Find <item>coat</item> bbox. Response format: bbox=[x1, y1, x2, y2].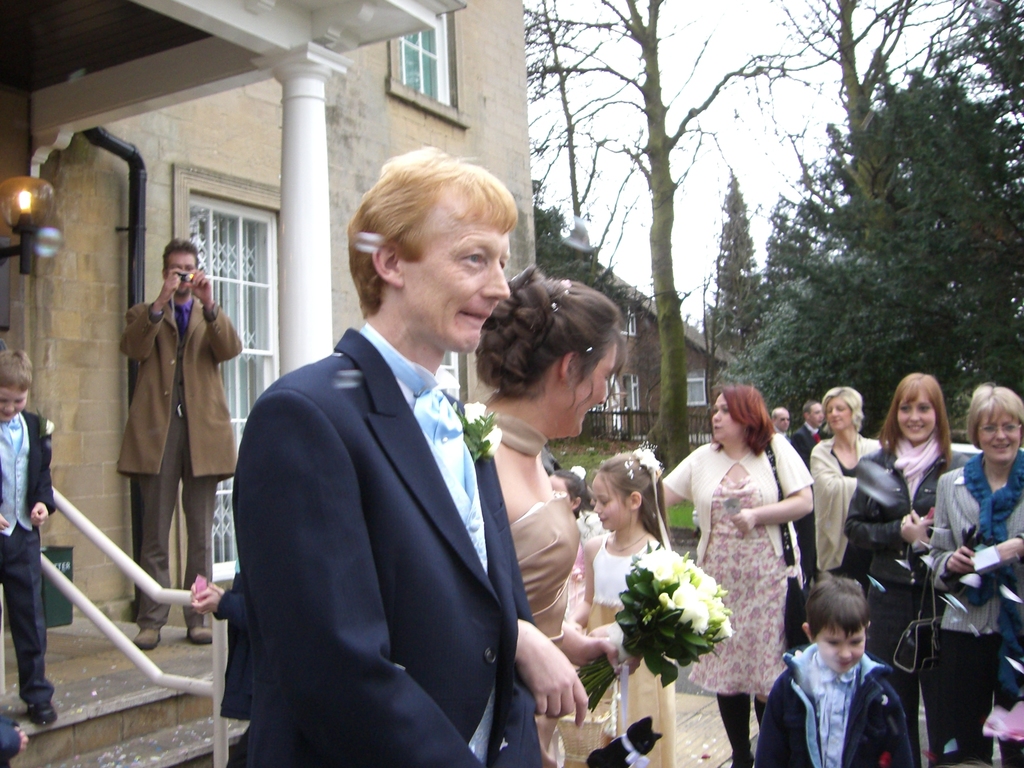
bbox=[784, 423, 828, 569].
